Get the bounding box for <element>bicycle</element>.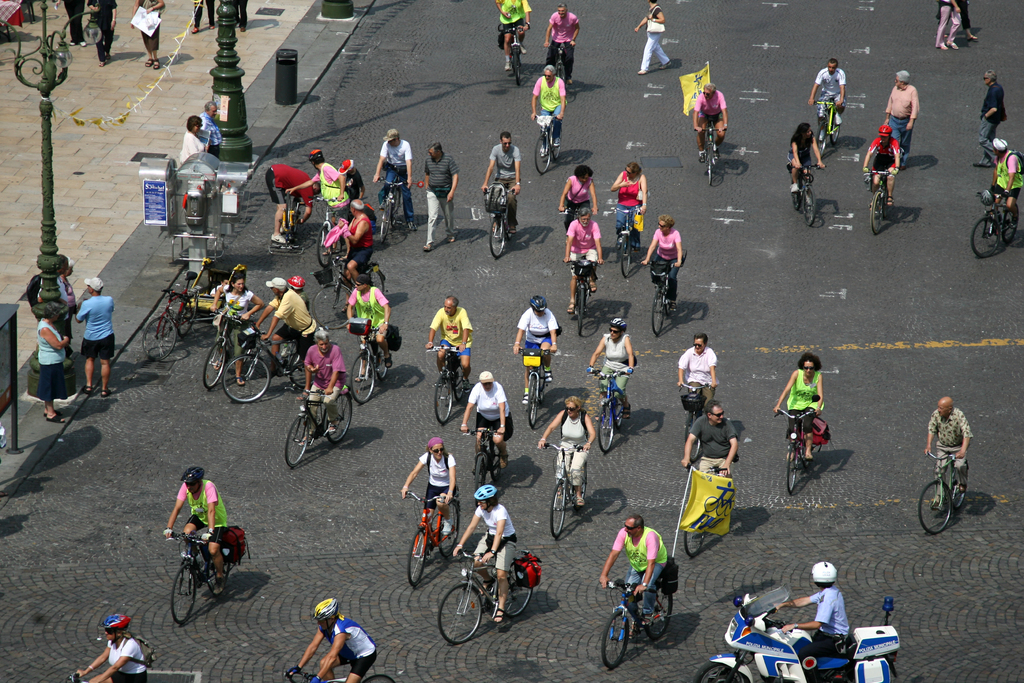
l=437, t=546, r=533, b=646.
